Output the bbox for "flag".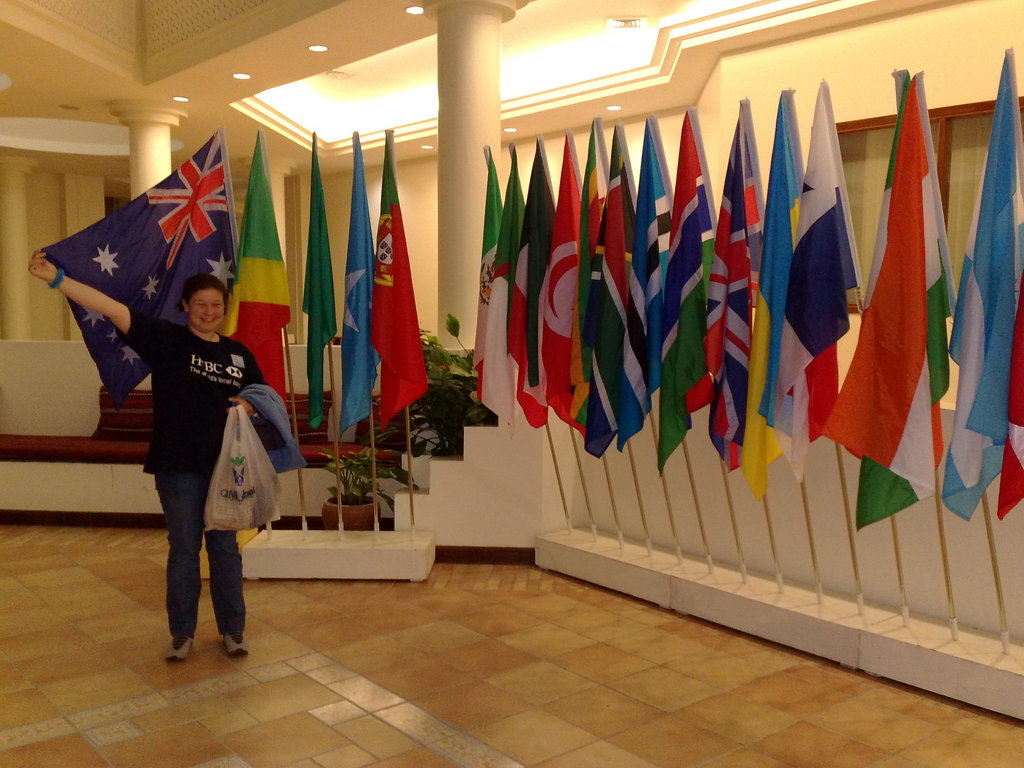
959 49 1016 520.
